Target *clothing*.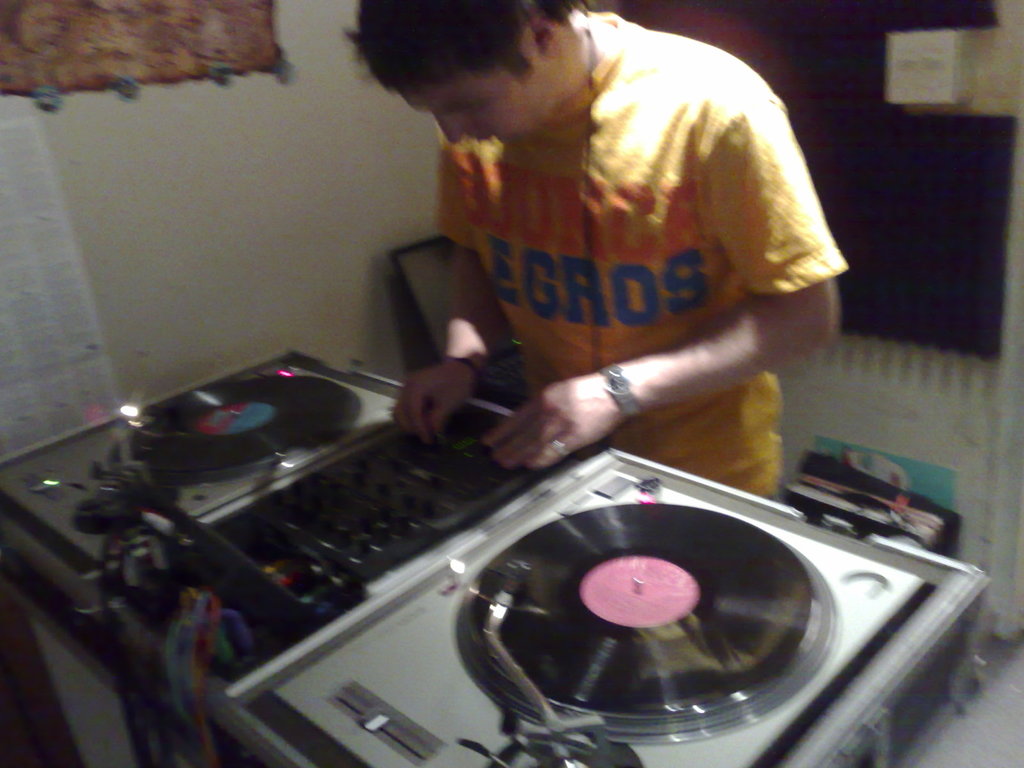
Target region: box(277, 26, 897, 529).
